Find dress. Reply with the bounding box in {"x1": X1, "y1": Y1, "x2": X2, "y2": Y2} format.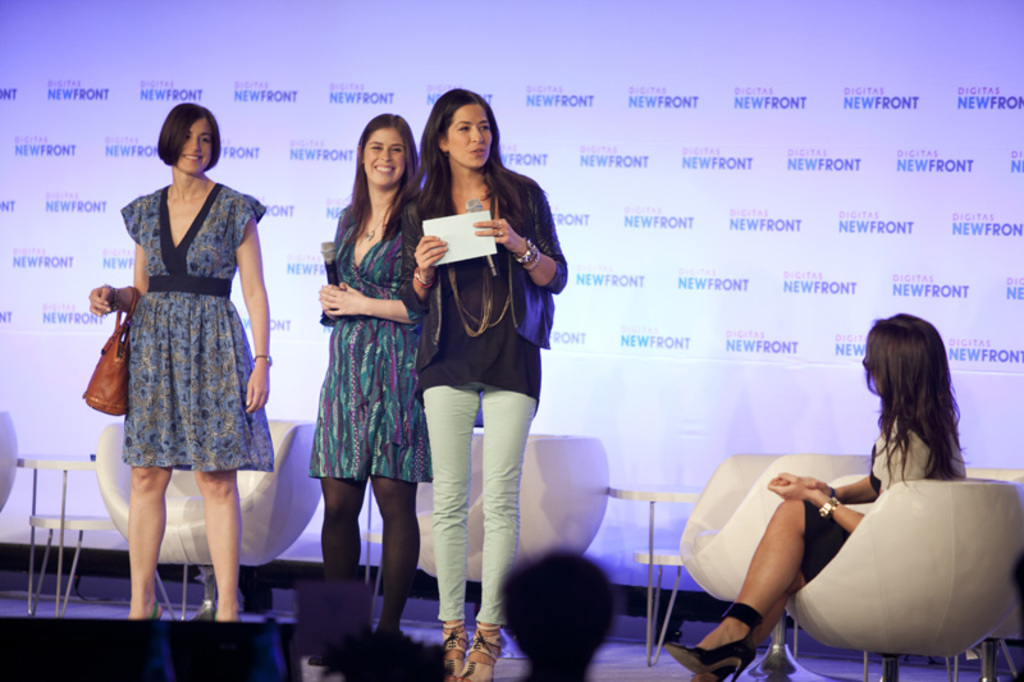
{"x1": 805, "y1": 408, "x2": 966, "y2": 577}.
